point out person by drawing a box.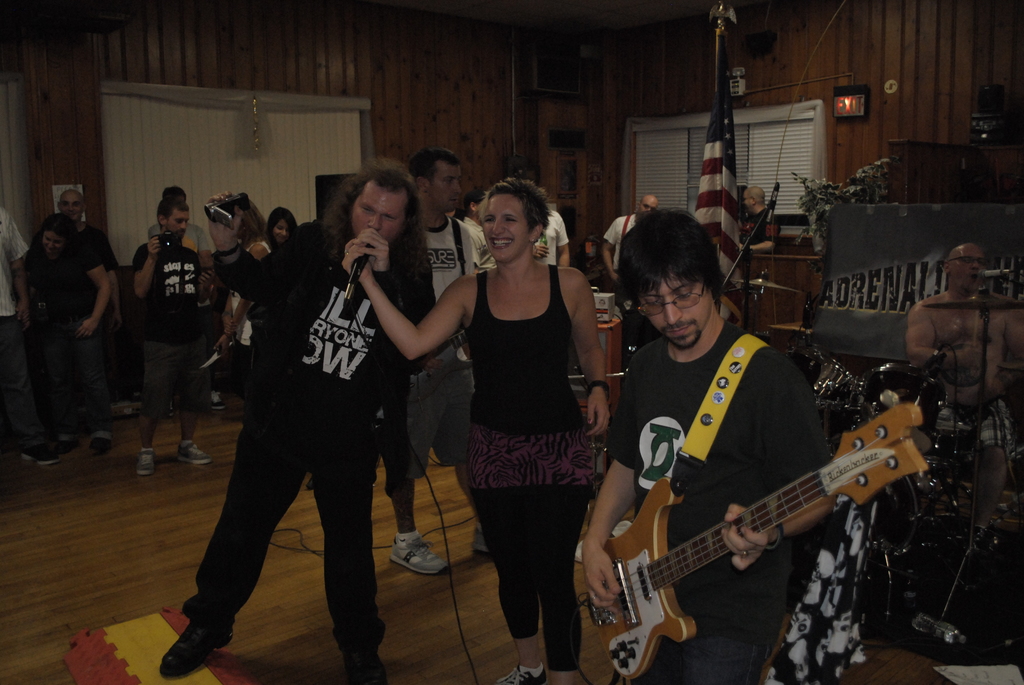
[461,191,500,272].
